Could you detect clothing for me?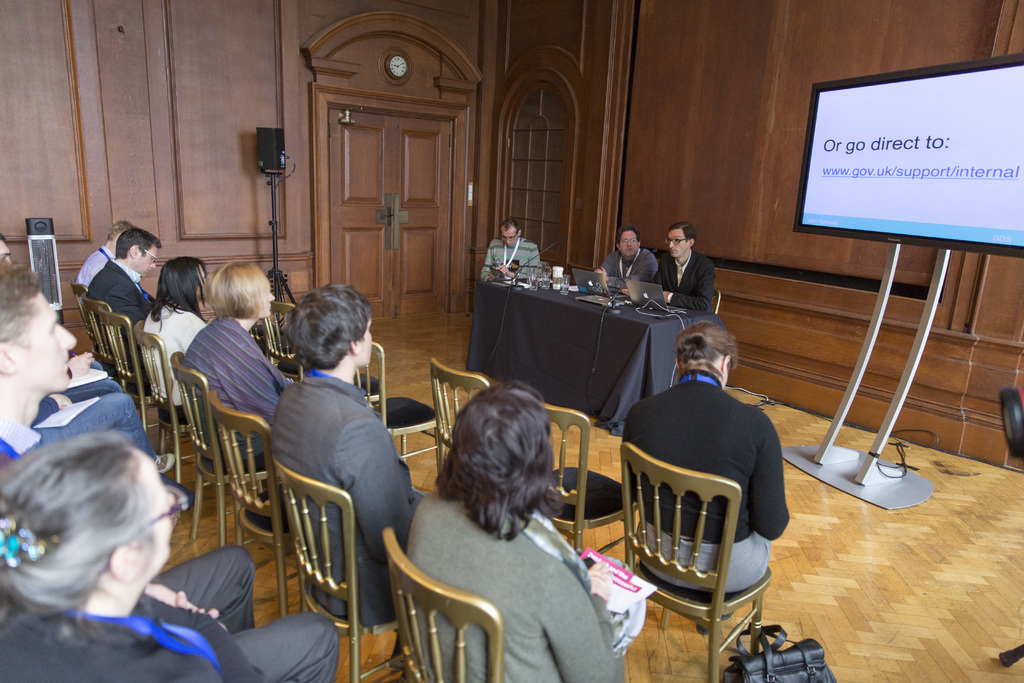
Detection result: pyautogui.locateOnScreen(179, 311, 294, 477).
